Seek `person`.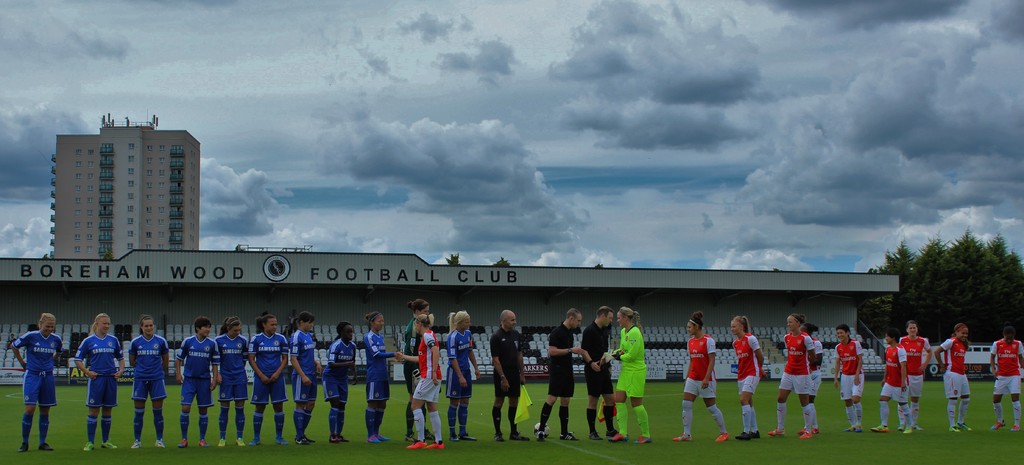
bbox=[287, 314, 322, 446].
